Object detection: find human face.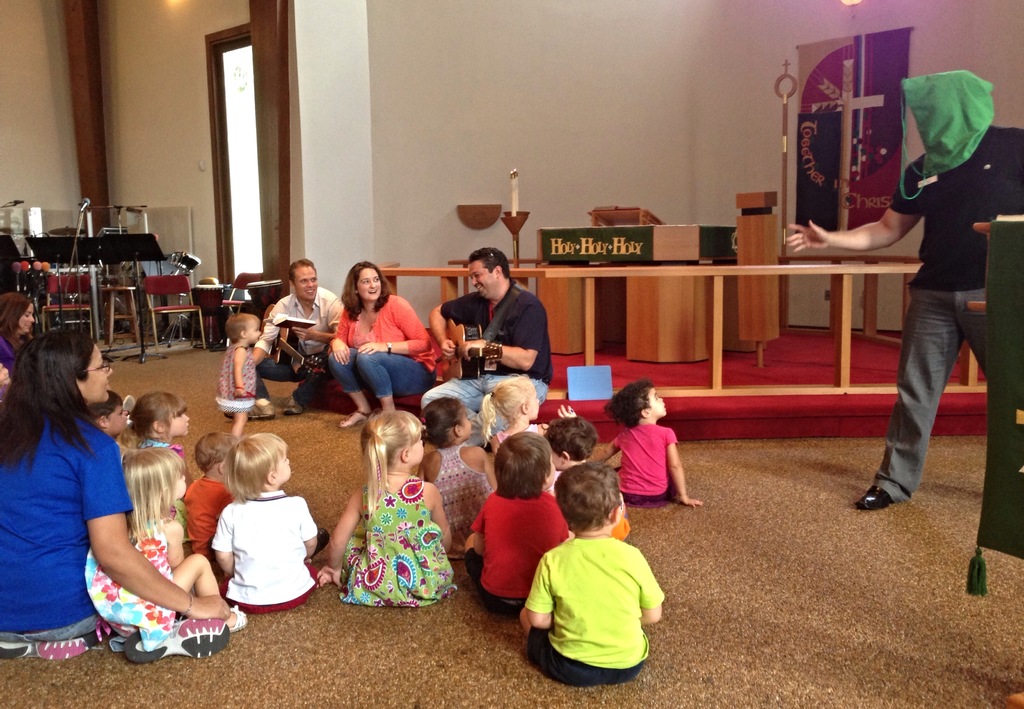
356, 267, 381, 304.
